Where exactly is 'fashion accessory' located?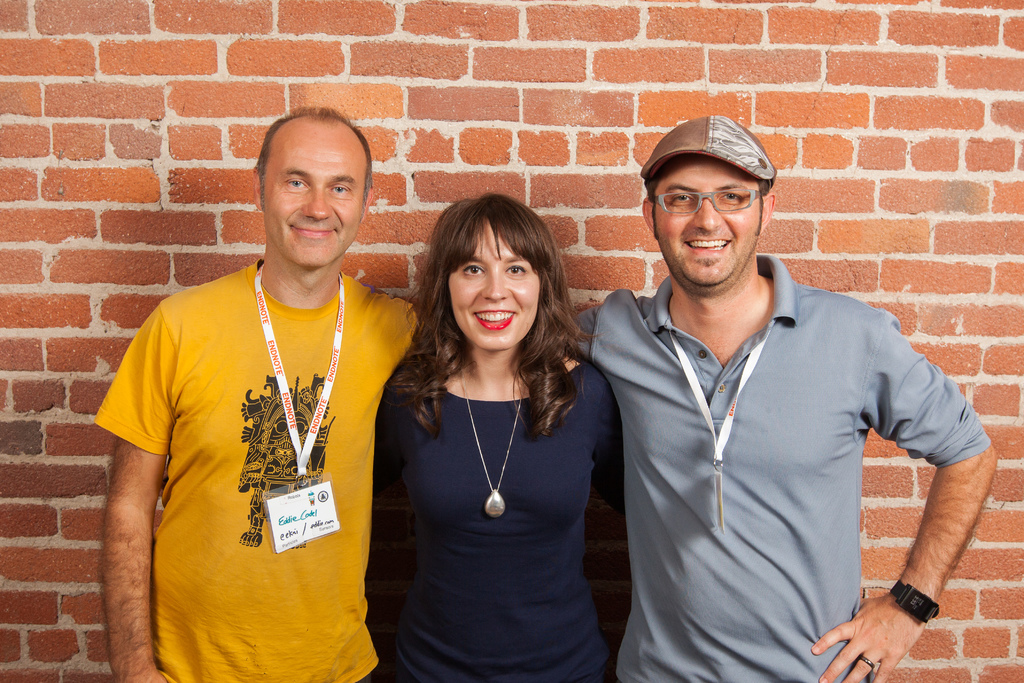
Its bounding box is [855,653,881,668].
